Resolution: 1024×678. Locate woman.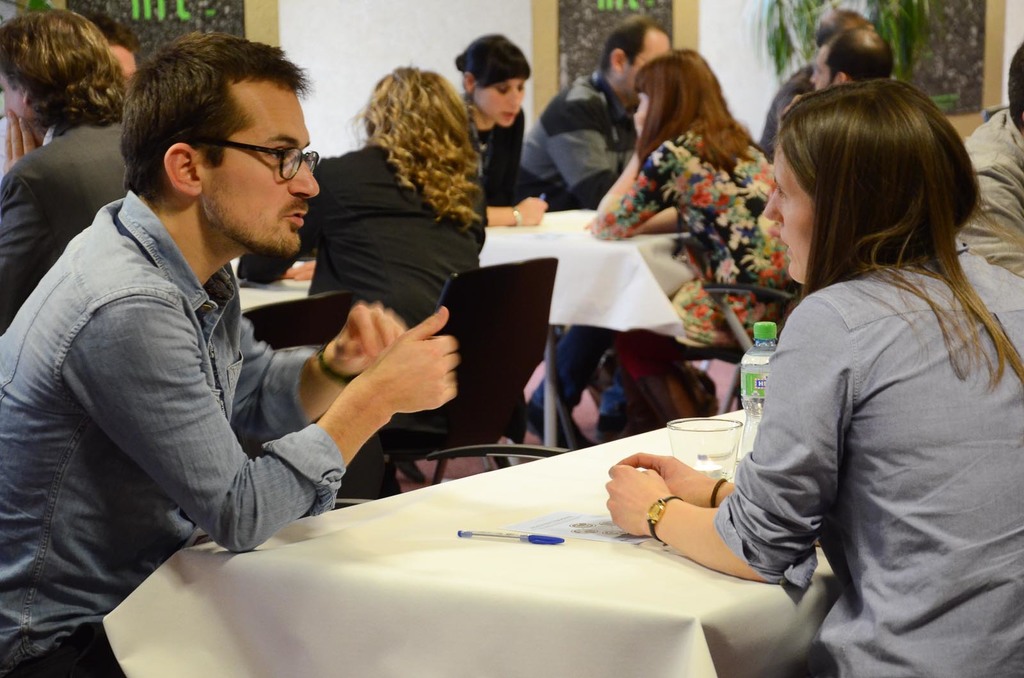
rect(288, 72, 511, 379).
